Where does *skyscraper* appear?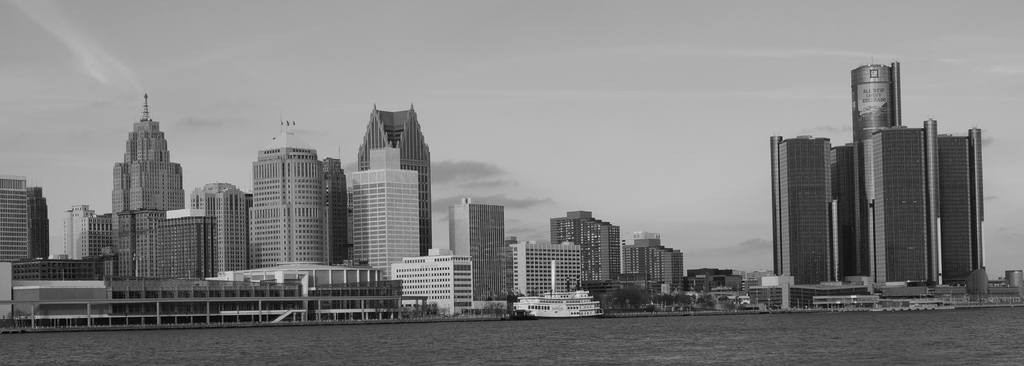
Appears at {"left": 549, "top": 213, "right": 636, "bottom": 283}.
